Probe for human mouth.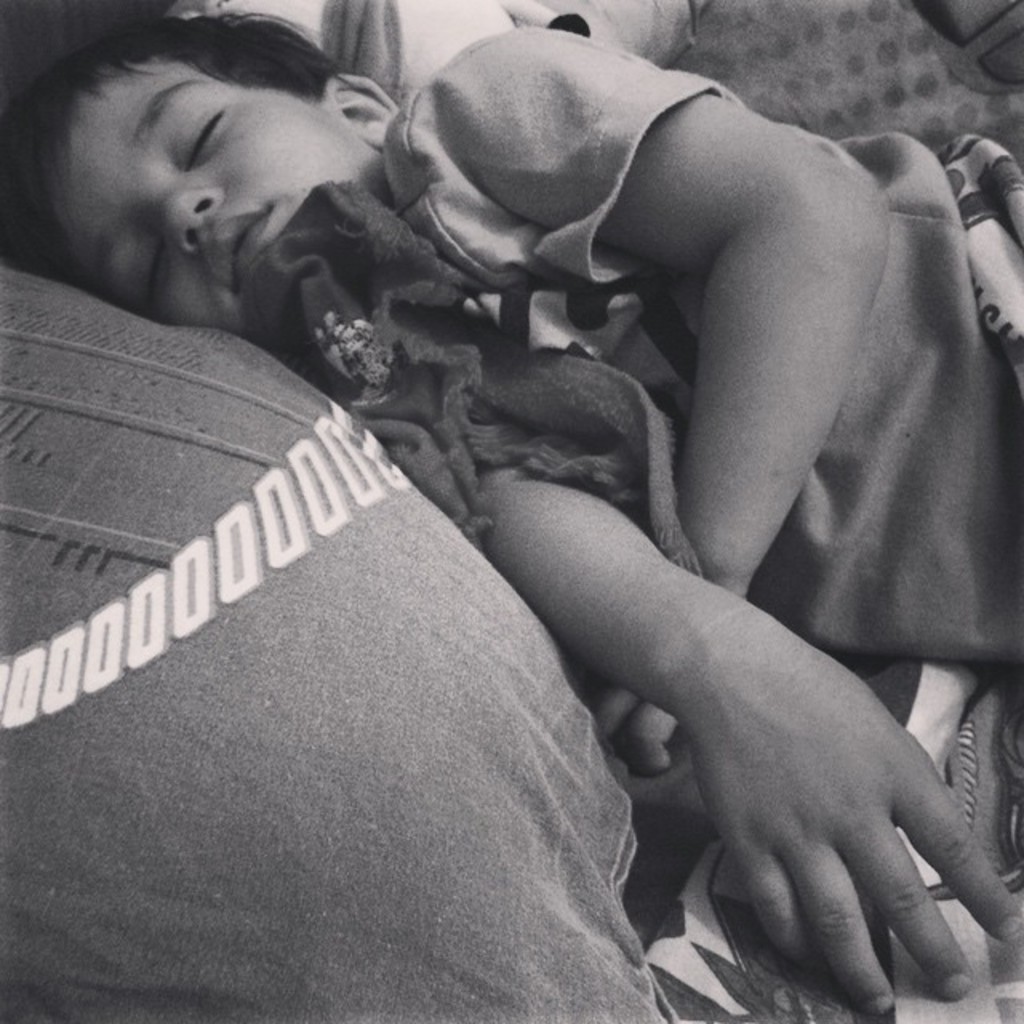
Probe result: {"x1": 206, "y1": 203, "x2": 269, "y2": 293}.
